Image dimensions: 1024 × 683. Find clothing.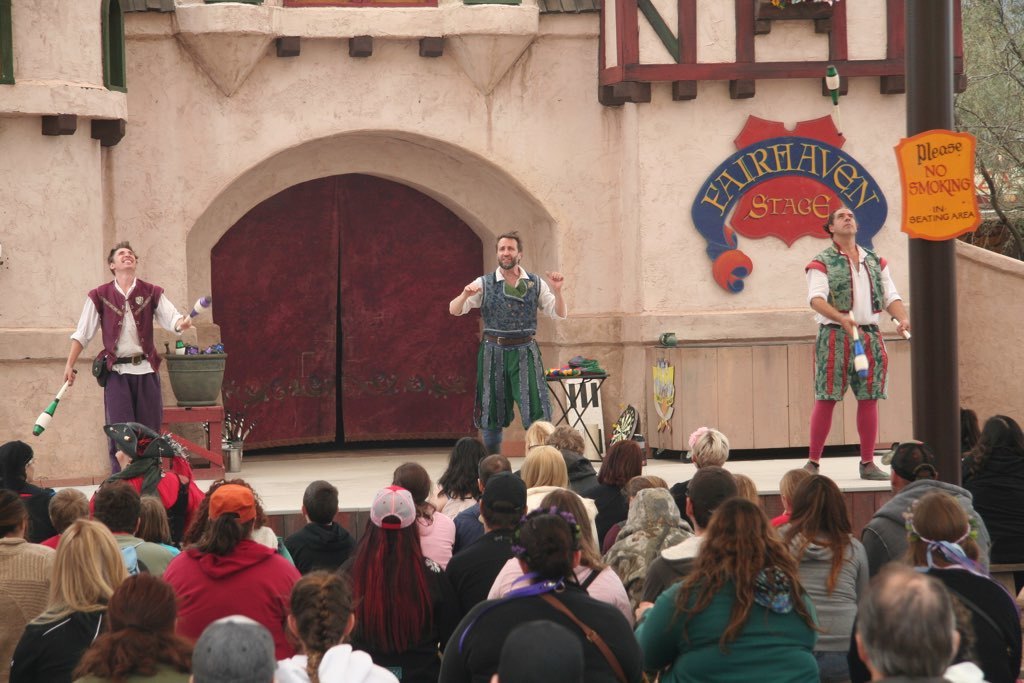
Rect(598, 489, 697, 600).
